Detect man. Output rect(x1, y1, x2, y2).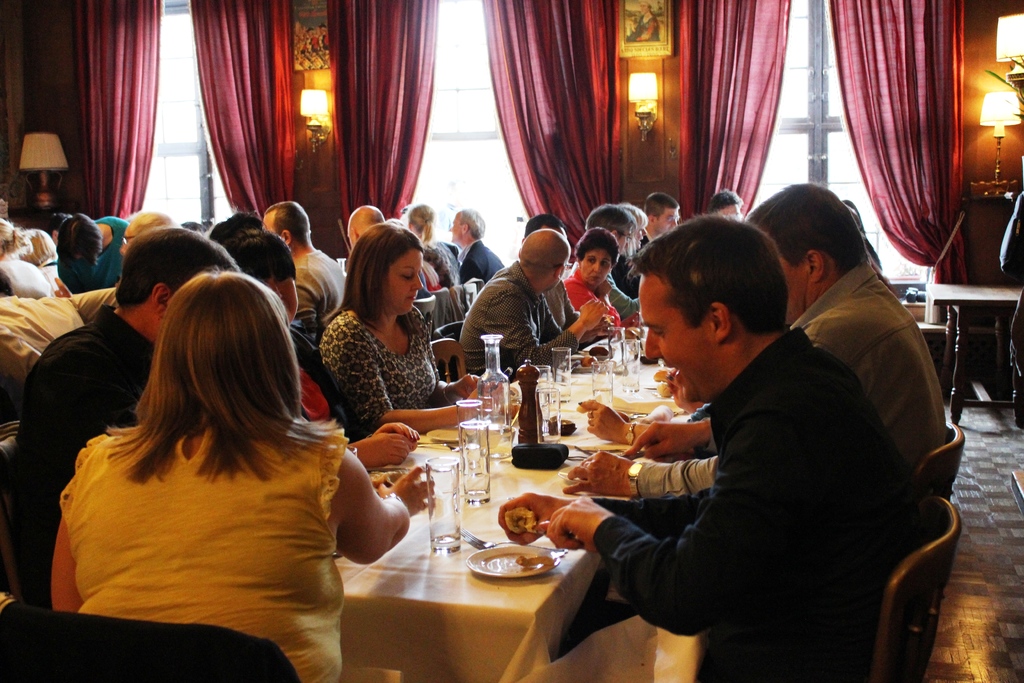
rect(18, 235, 252, 607).
